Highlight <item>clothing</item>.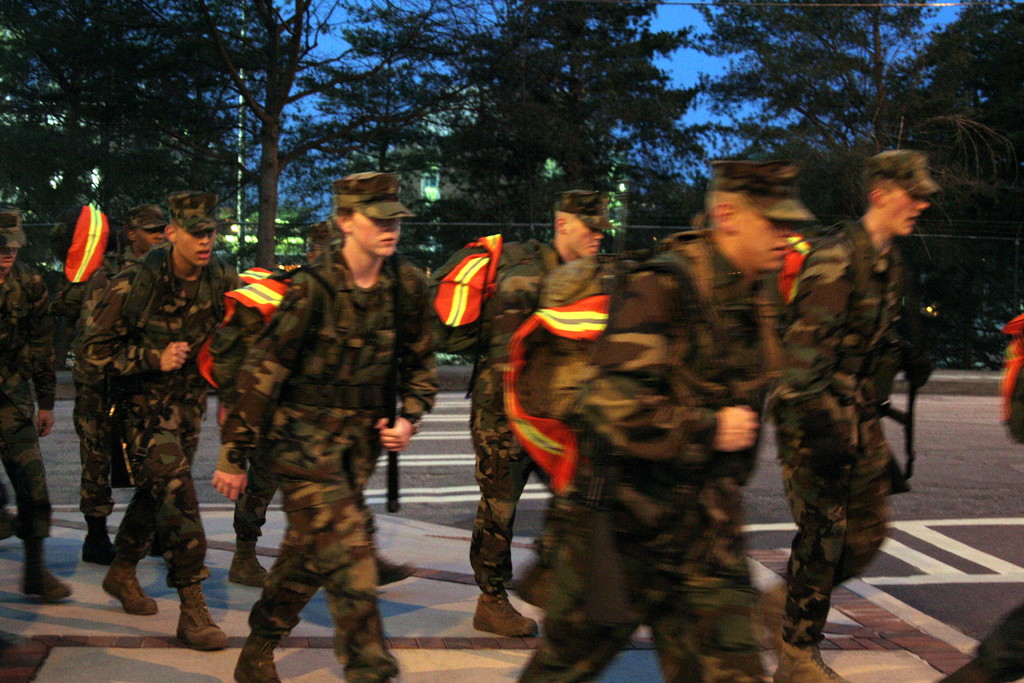
Highlighted region: 77, 235, 232, 593.
